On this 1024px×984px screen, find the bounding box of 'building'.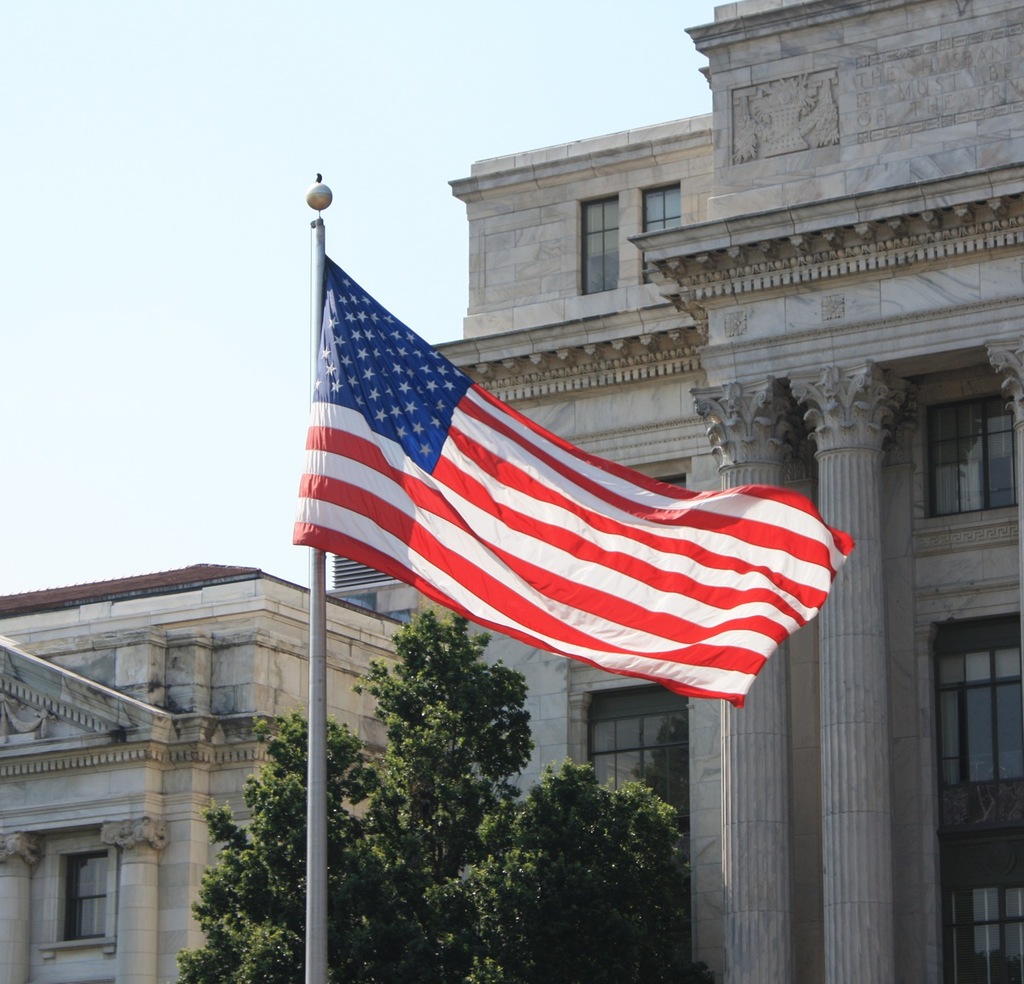
Bounding box: (left=422, top=0, right=1023, bottom=983).
